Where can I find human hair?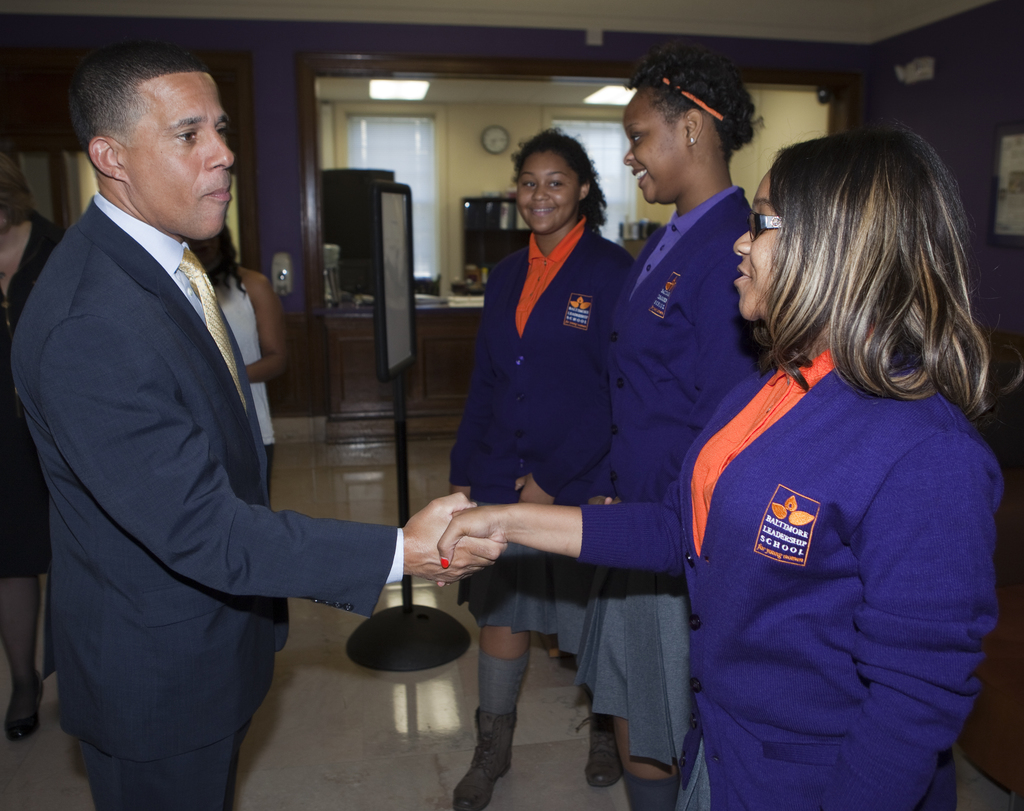
You can find it at <box>730,111,977,451</box>.
